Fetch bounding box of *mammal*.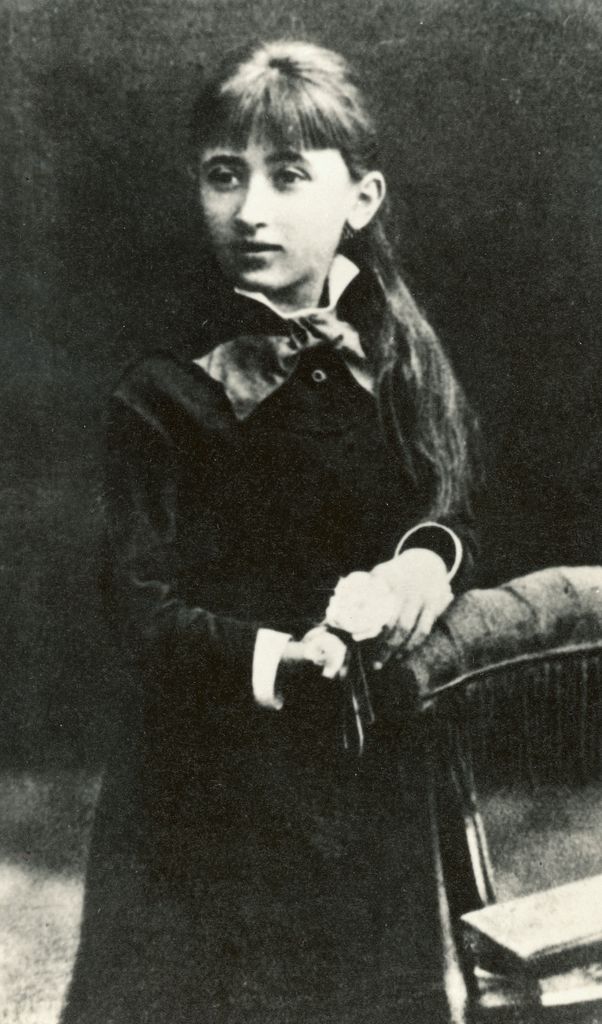
Bbox: crop(81, 159, 535, 958).
